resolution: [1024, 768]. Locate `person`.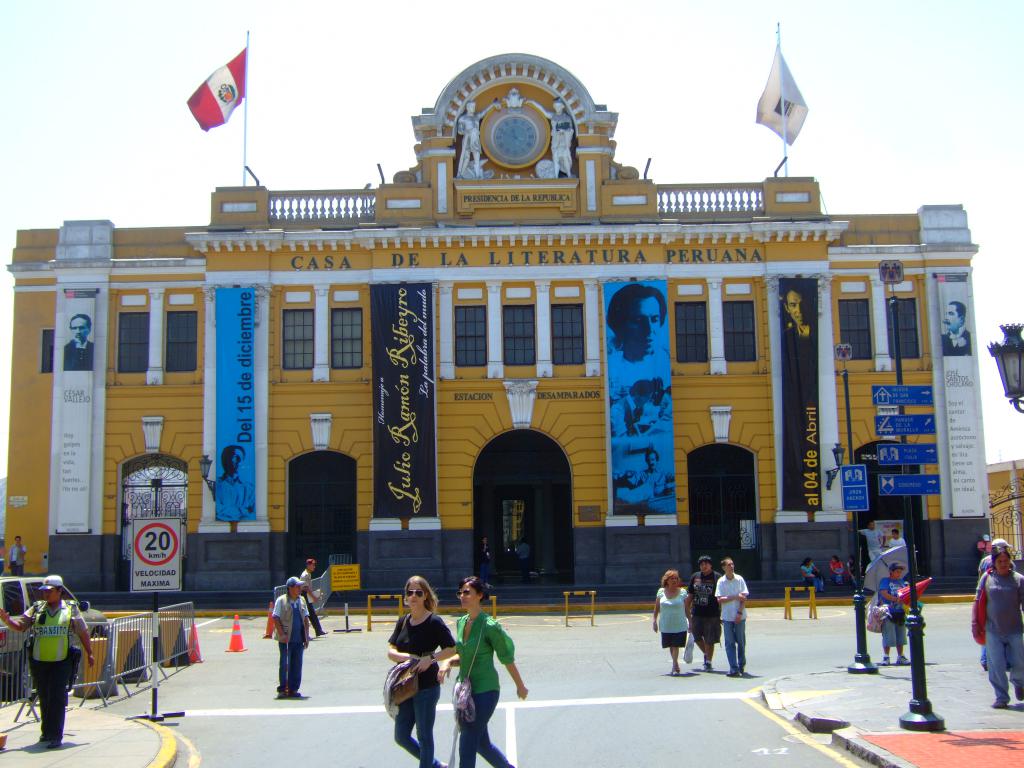
602/383/654/433.
